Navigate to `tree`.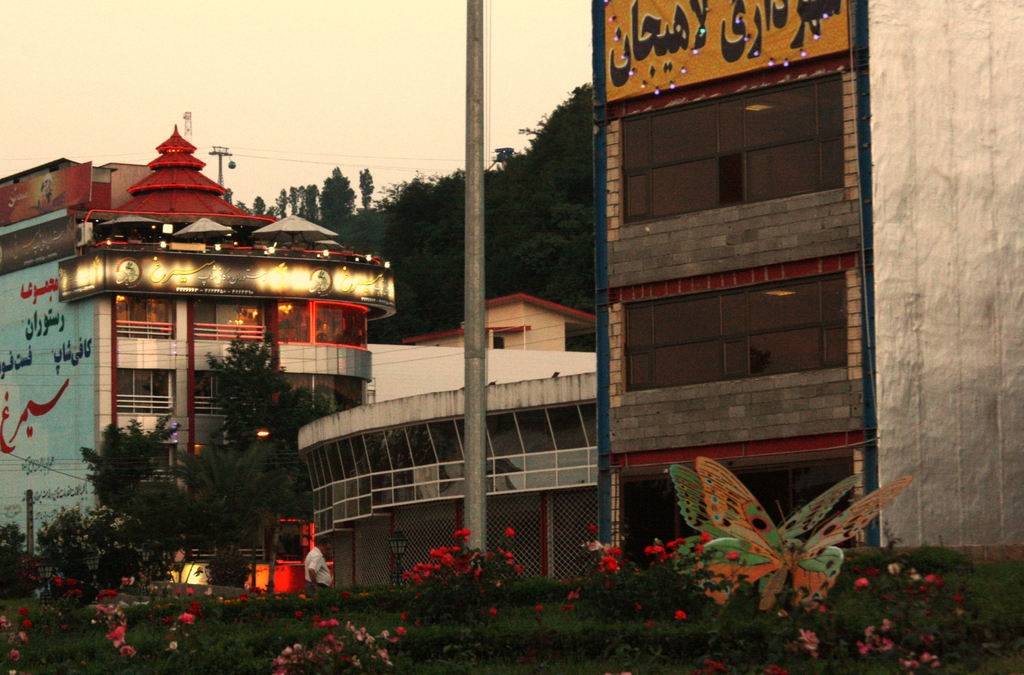
Navigation target: (362, 174, 471, 341).
